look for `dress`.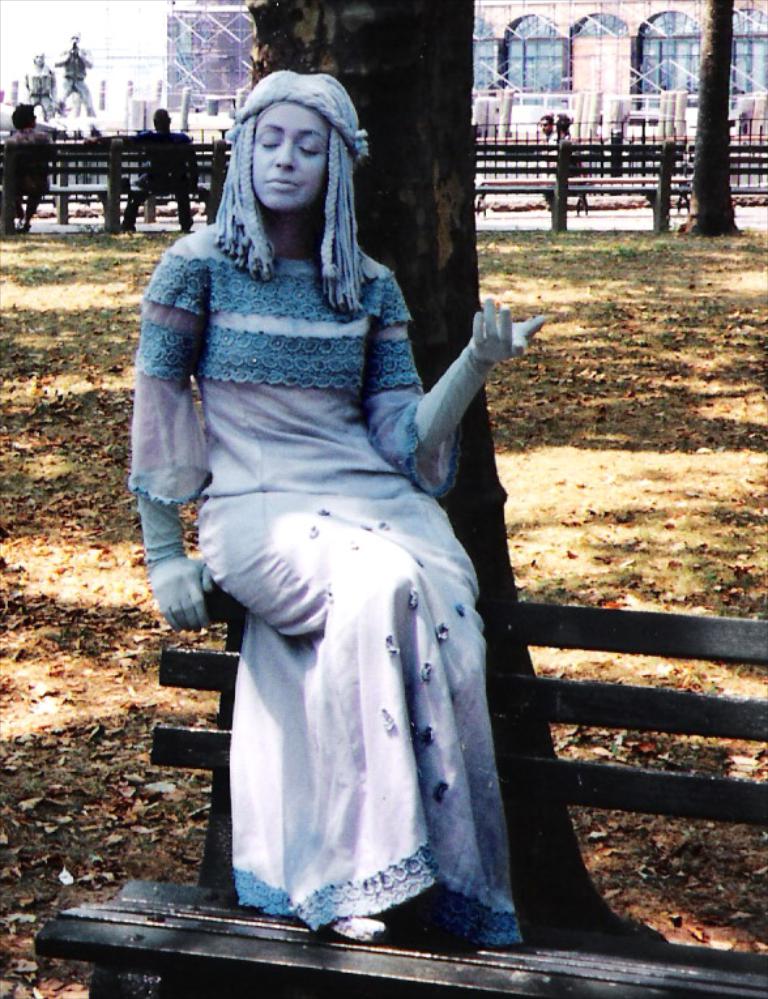
Found: crop(128, 225, 524, 952).
